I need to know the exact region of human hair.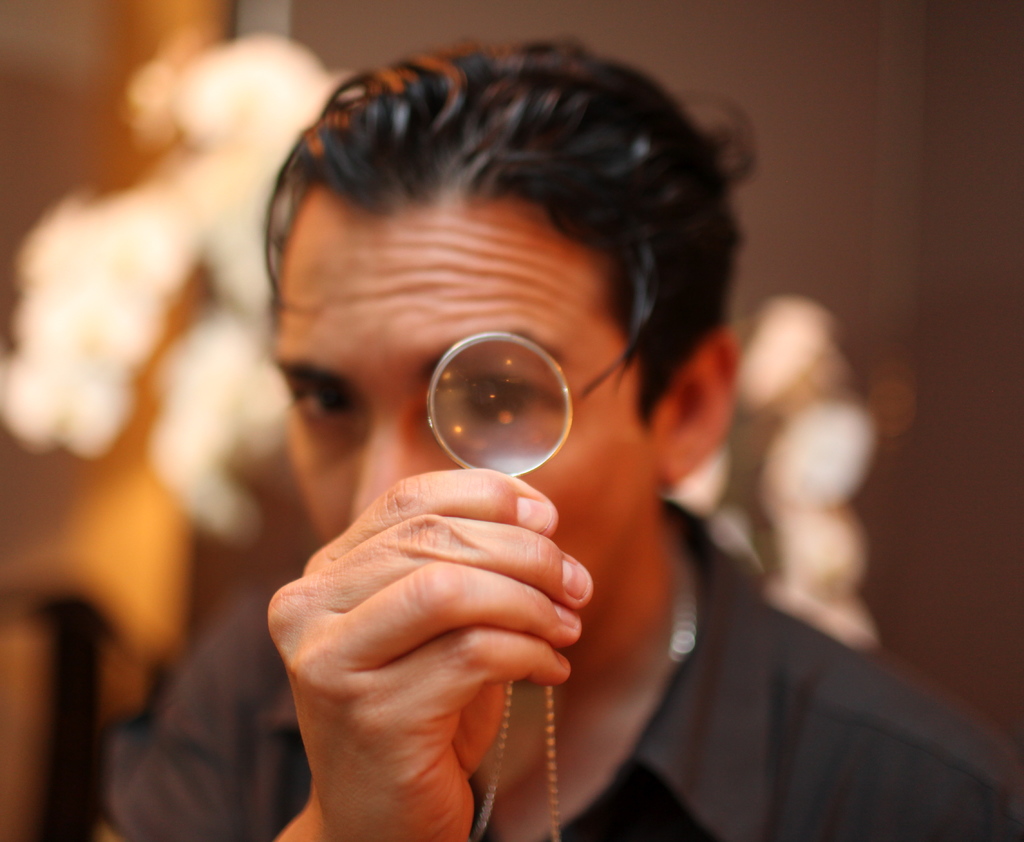
Region: [left=273, top=29, right=737, bottom=488].
